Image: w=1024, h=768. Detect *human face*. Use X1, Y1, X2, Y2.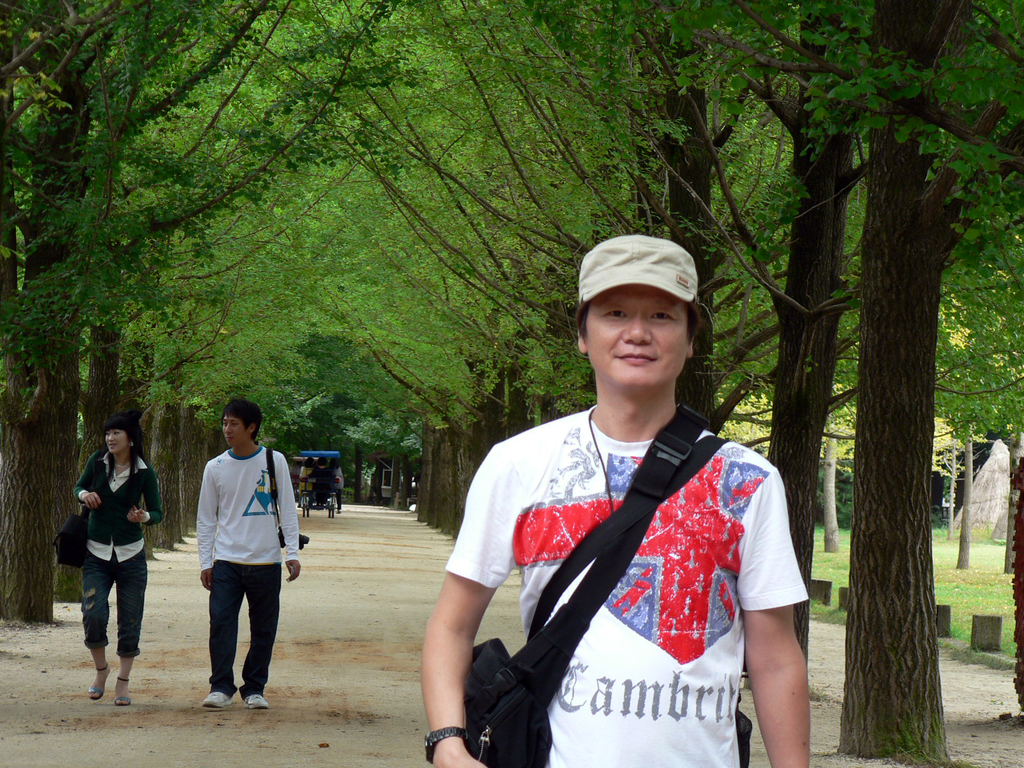
223, 414, 247, 447.
